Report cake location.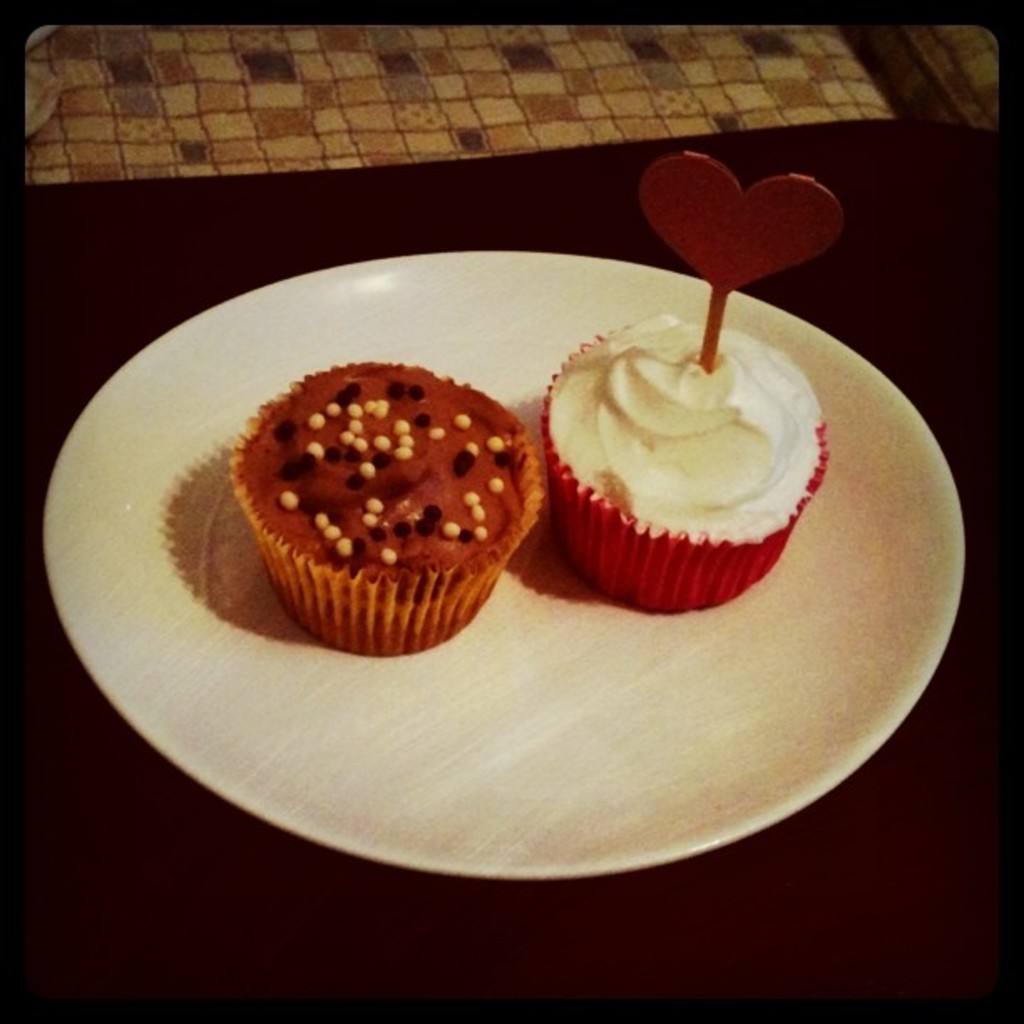
Report: BBox(239, 360, 550, 648).
